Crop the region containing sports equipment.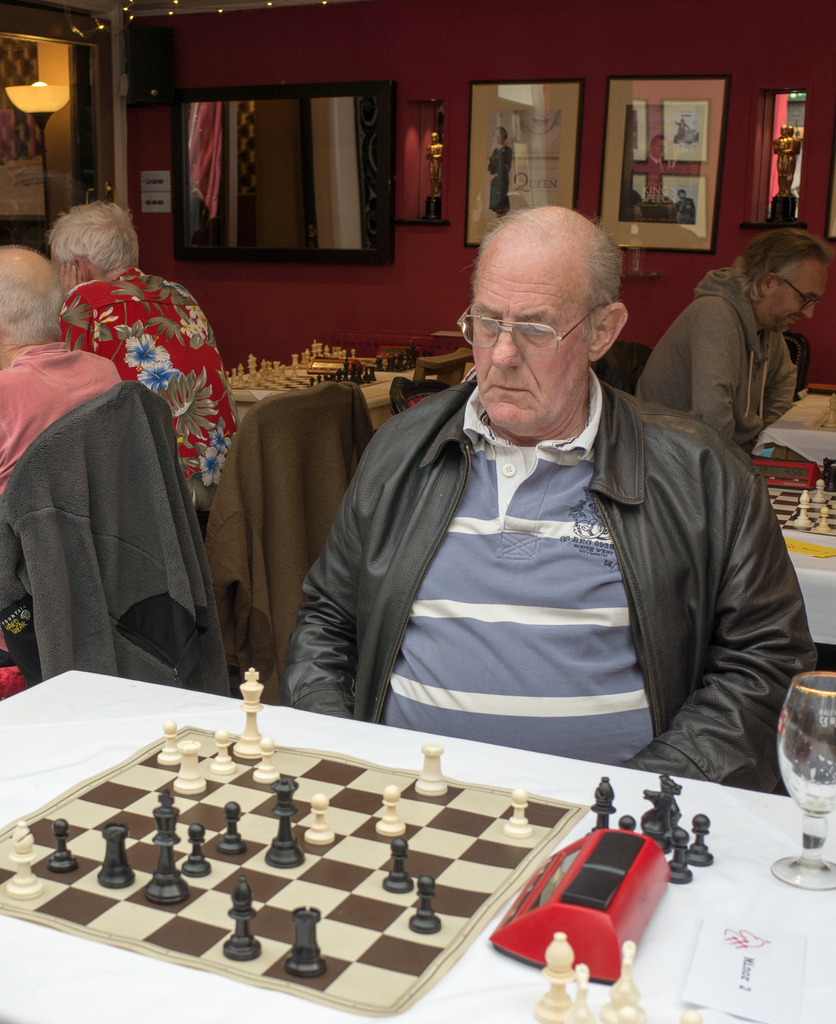
Crop region: left=747, top=456, right=828, bottom=488.
